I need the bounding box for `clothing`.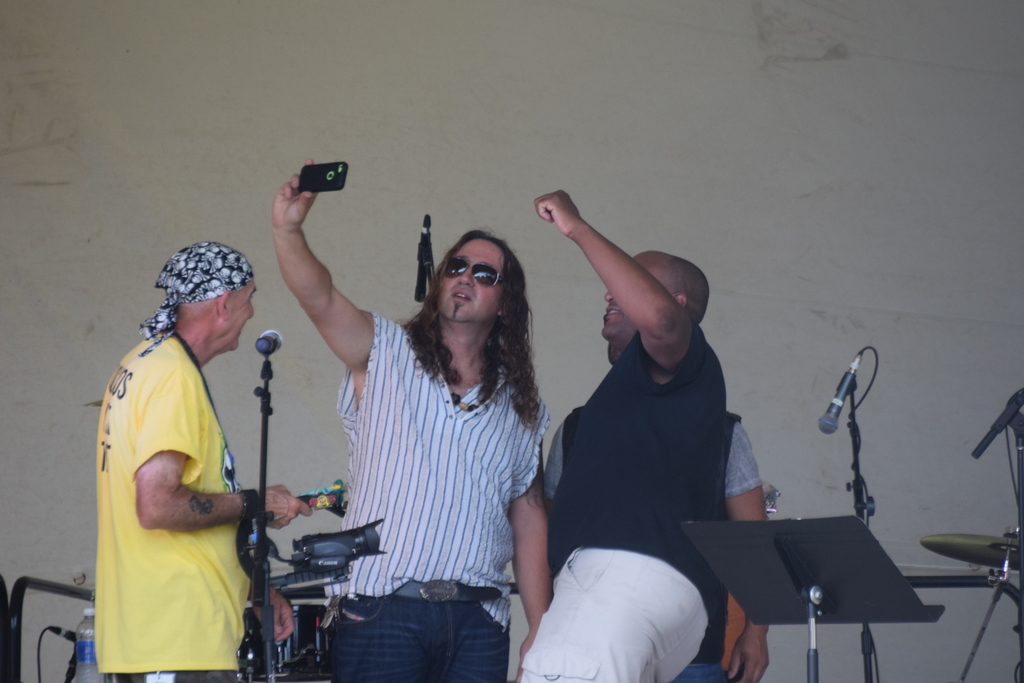
Here it is: select_region(727, 400, 762, 503).
